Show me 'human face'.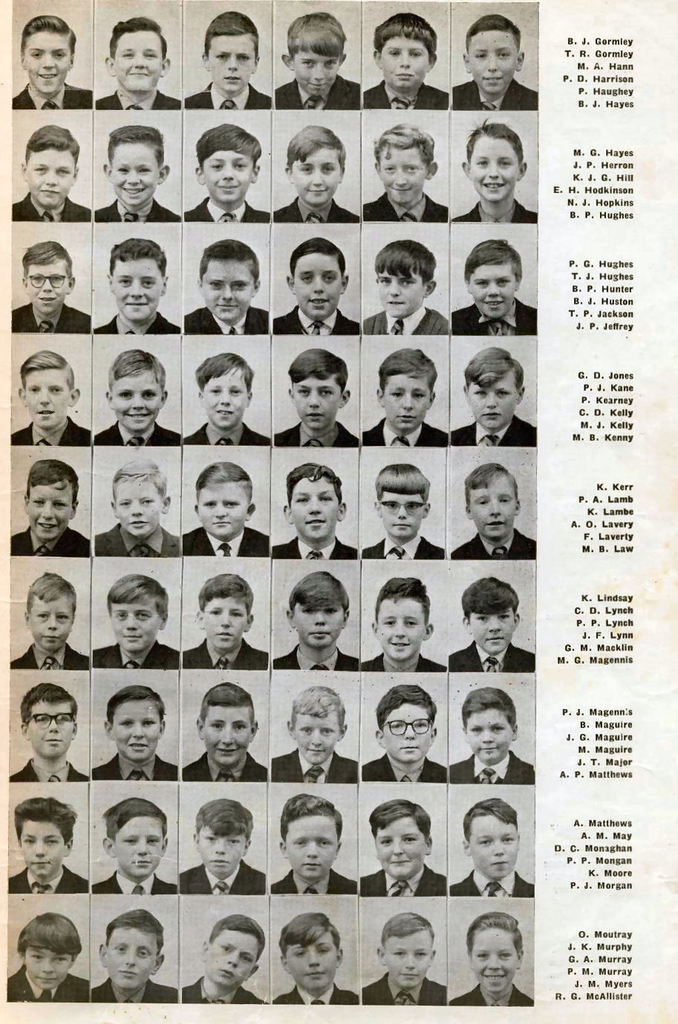
'human face' is here: select_region(205, 152, 254, 201).
